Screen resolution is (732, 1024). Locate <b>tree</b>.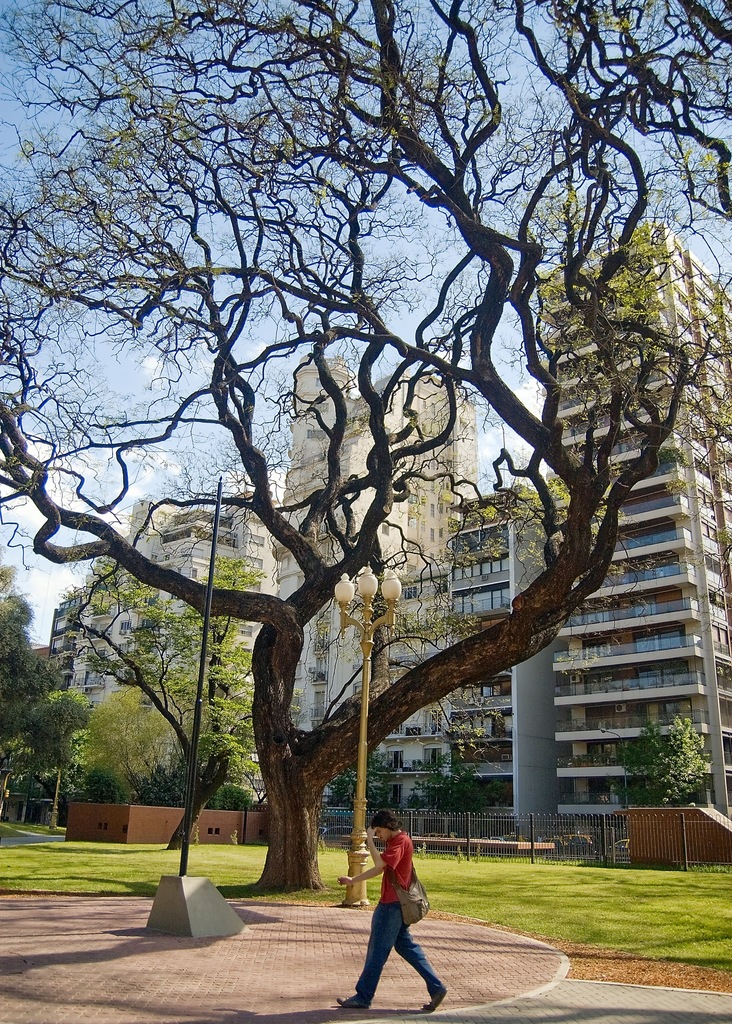
[619,712,708,810].
